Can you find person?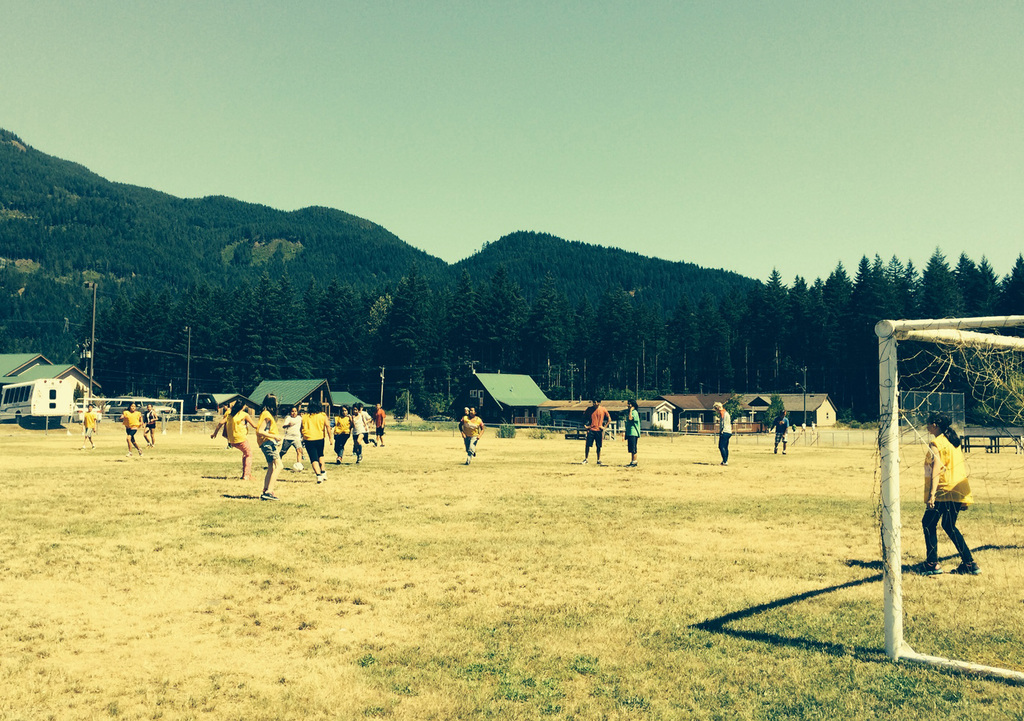
Yes, bounding box: 327/402/355/465.
